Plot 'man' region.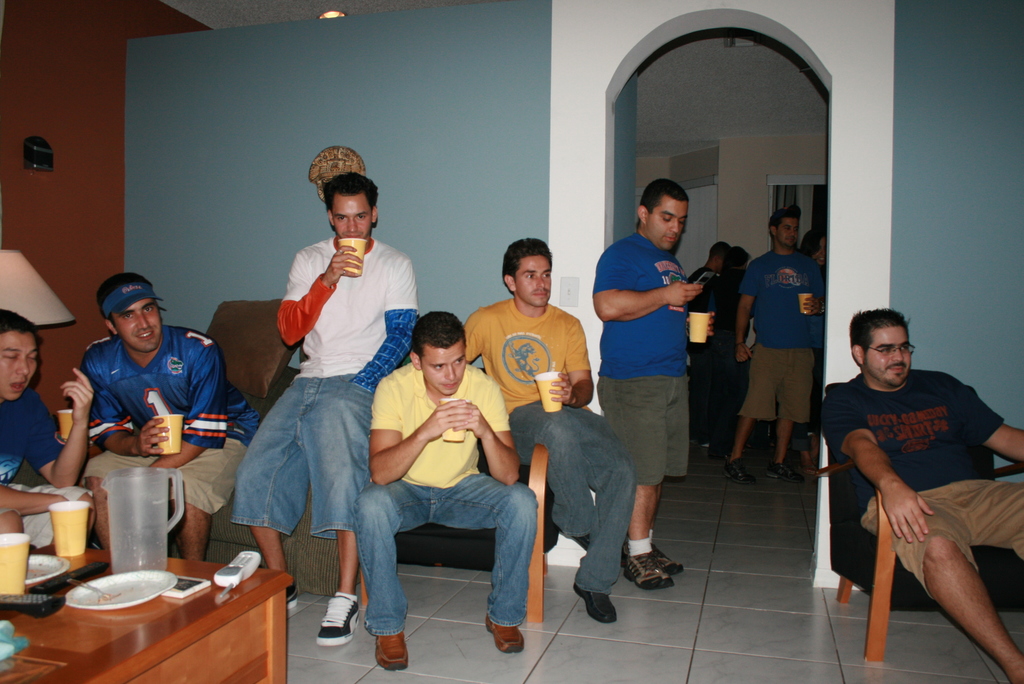
Plotted at [832,310,1023,683].
